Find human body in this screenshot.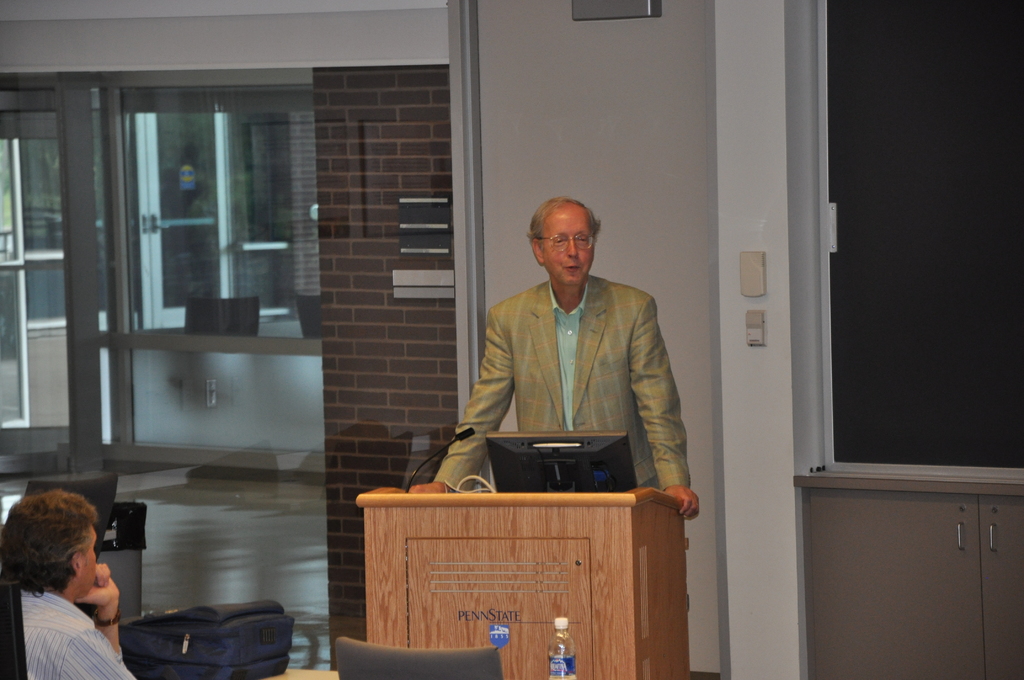
The bounding box for human body is {"left": 415, "top": 196, "right": 691, "bottom": 505}.
